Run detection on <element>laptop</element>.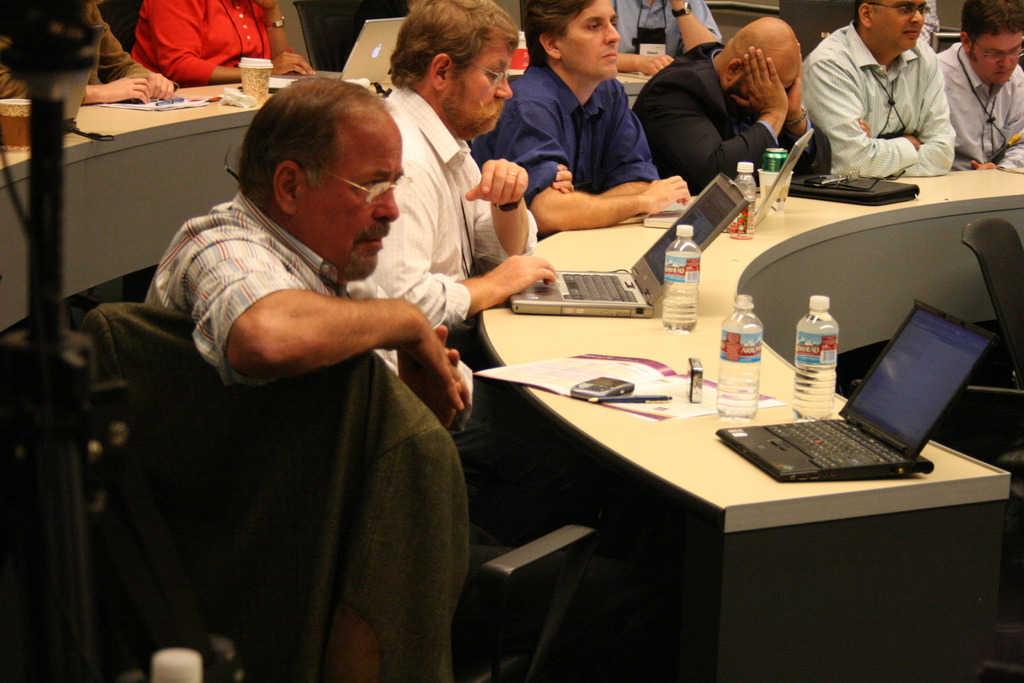
Result: [left=753, top=293, right=981, bottom=491].
